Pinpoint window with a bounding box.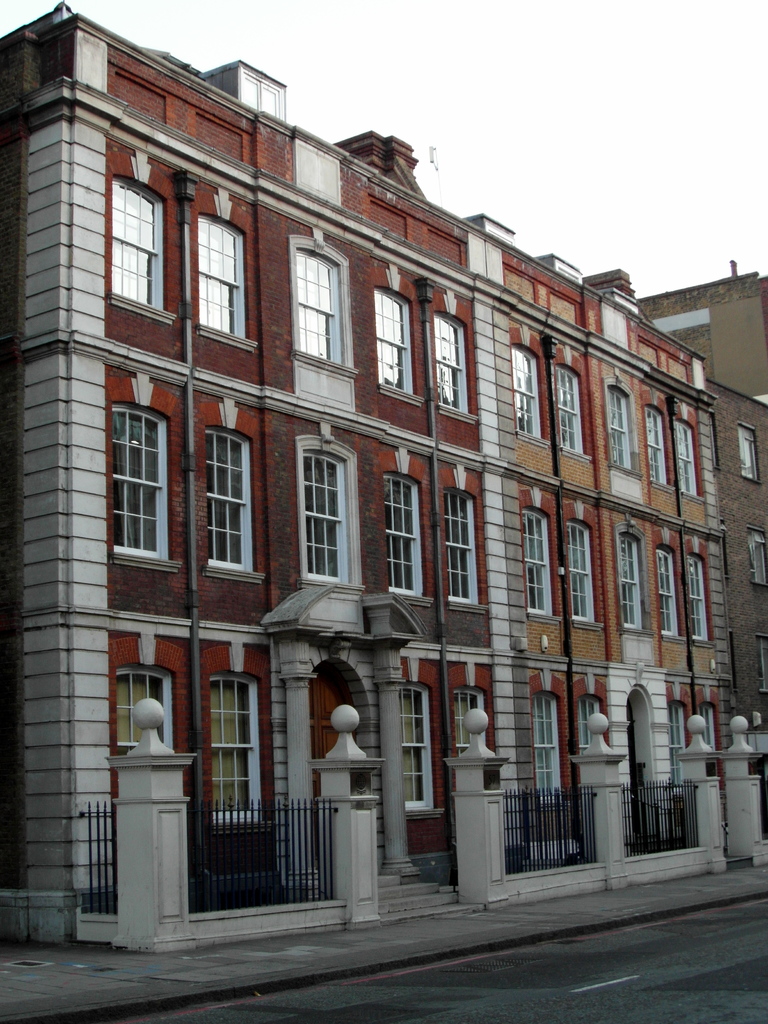
region(672, 705, 686, 784).
